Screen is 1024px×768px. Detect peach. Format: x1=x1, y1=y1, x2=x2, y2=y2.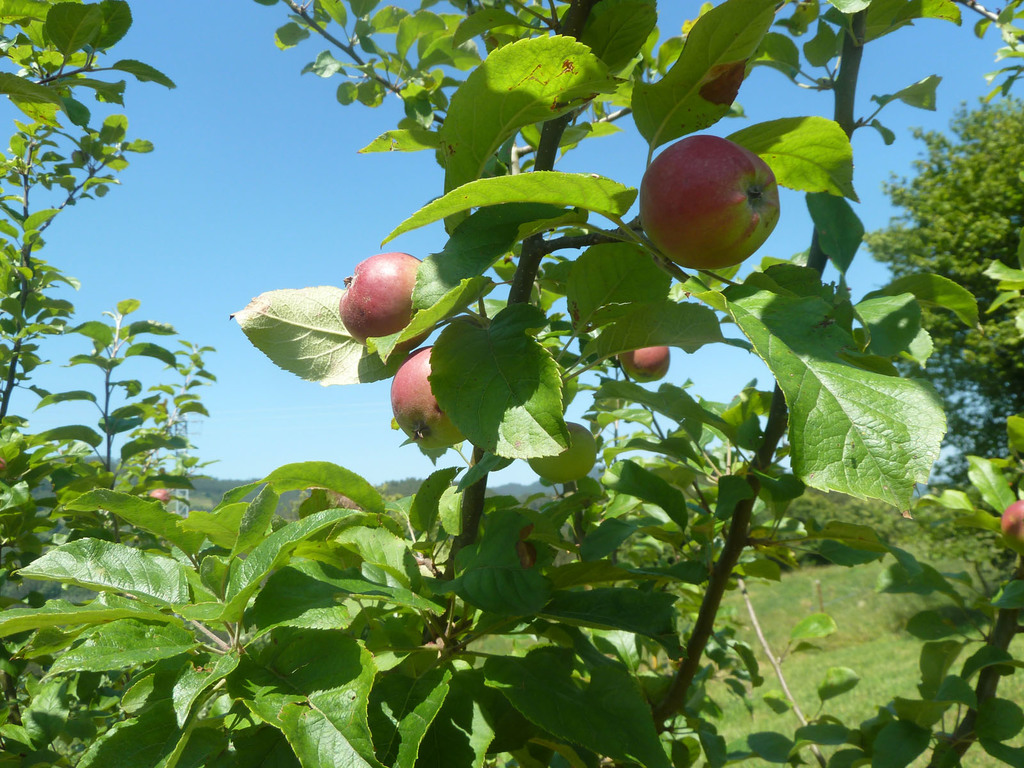
x1=1004, y1=502, x2=1023, y2=543.
